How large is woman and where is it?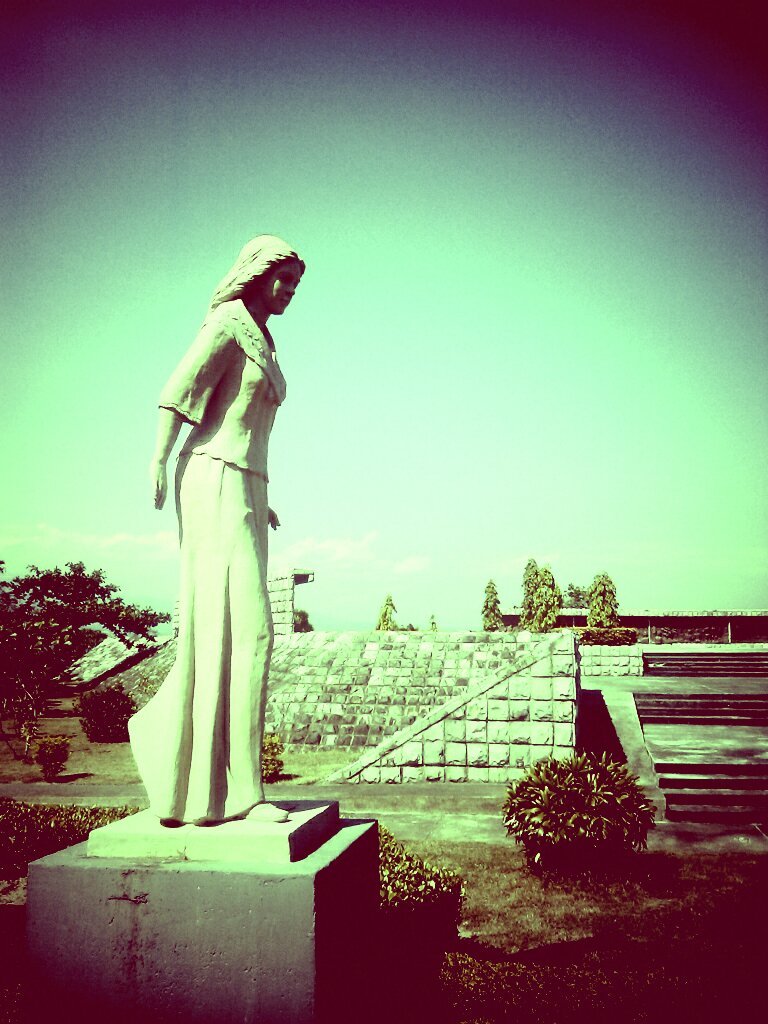
Bounding box: box=[143, 238, 323, 834].
